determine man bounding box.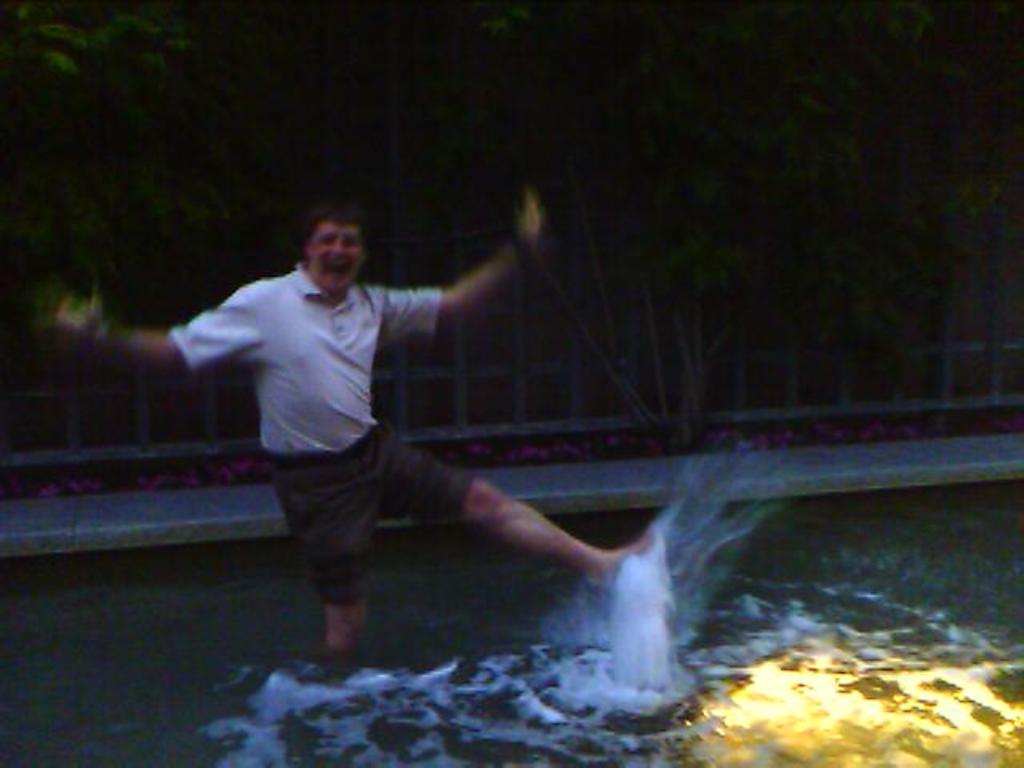
Determined: 58,200,650,589.
